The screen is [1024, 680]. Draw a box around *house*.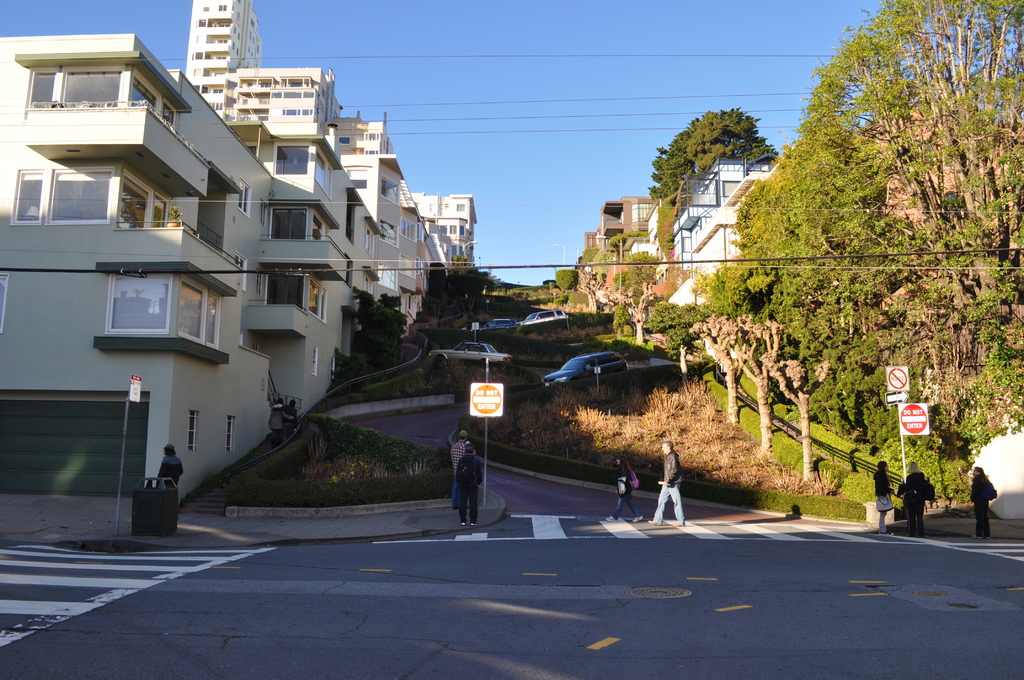
bbox=(0, 30, 386, 506).
